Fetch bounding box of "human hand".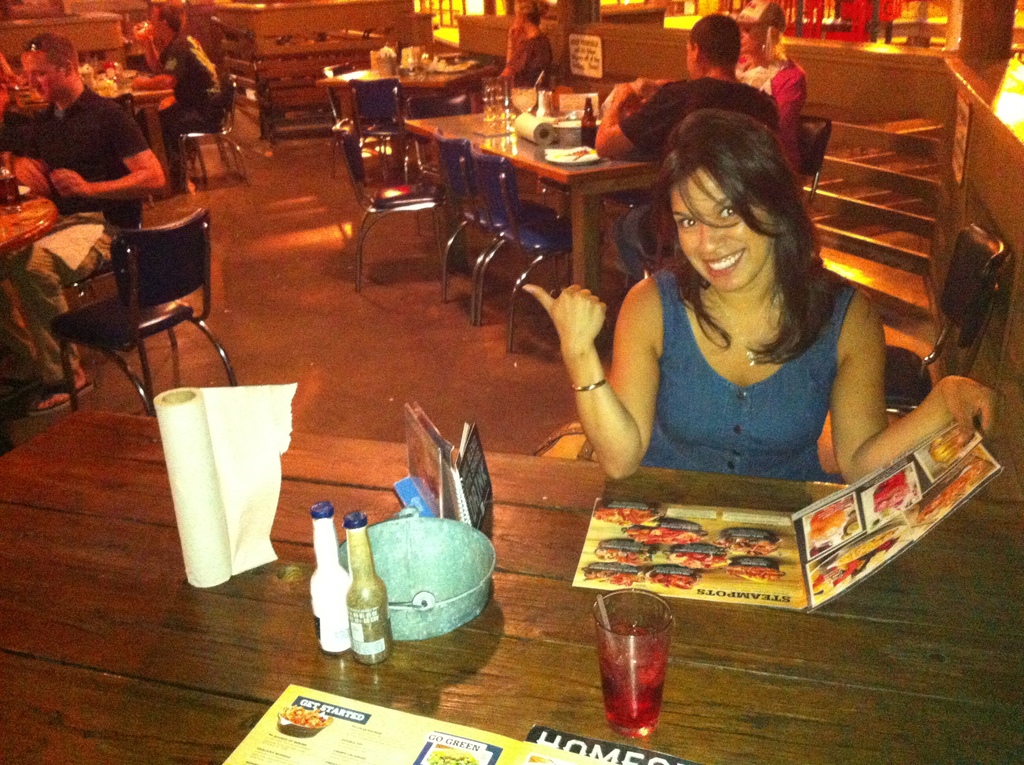
Bbox: x1=9, y1=158, x2=50, y2=195.
